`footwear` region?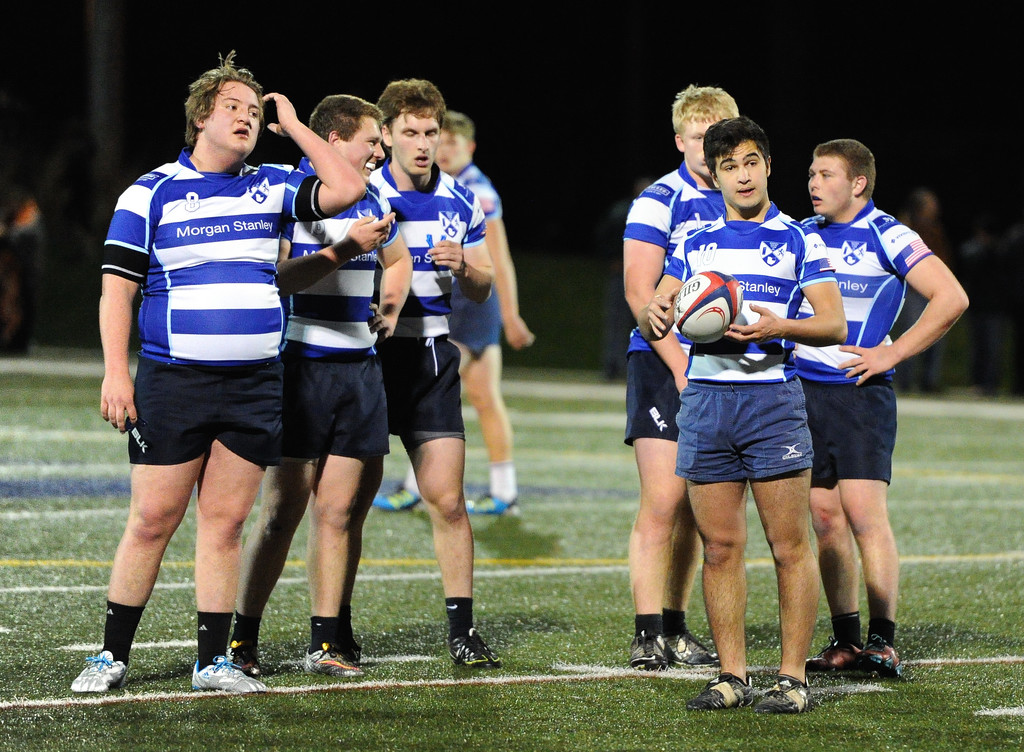
BBox(863, 643, 897, 680)
